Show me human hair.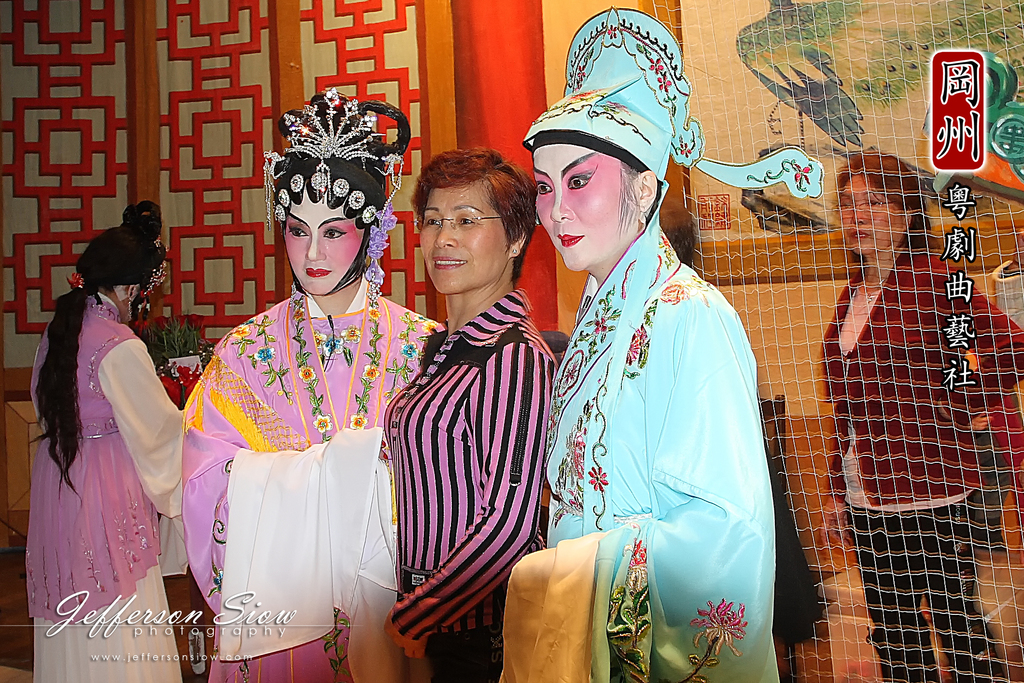
human hair is here: rect(405, 142, 525, 309).
